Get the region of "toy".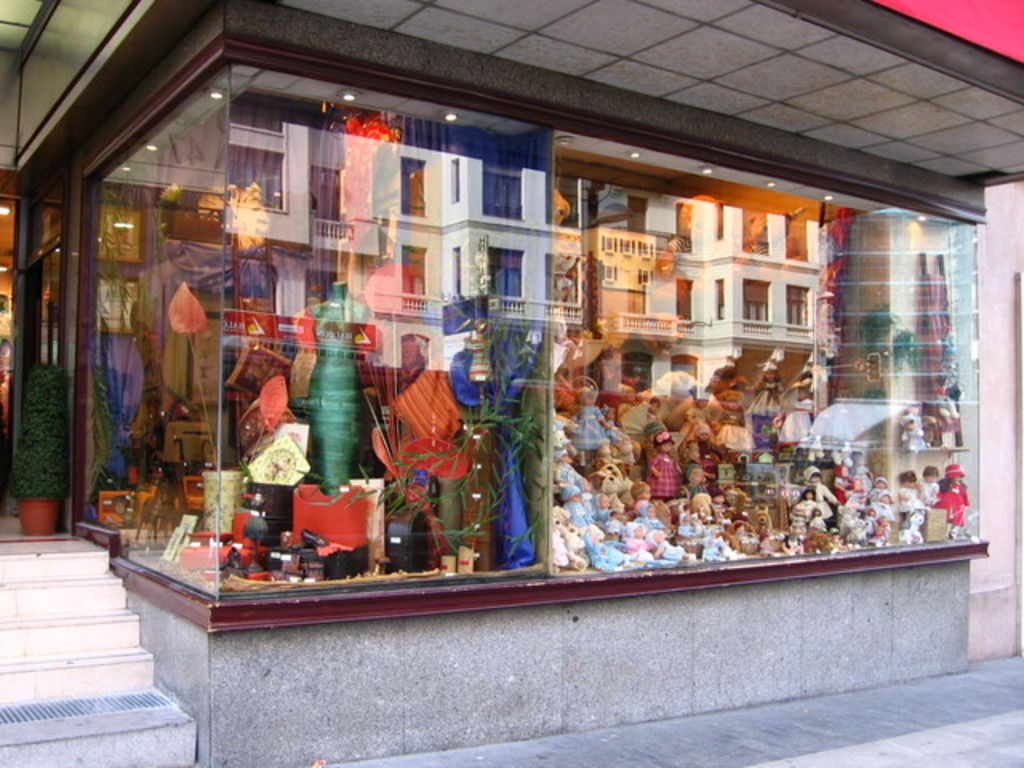
(782,381,813,438).
